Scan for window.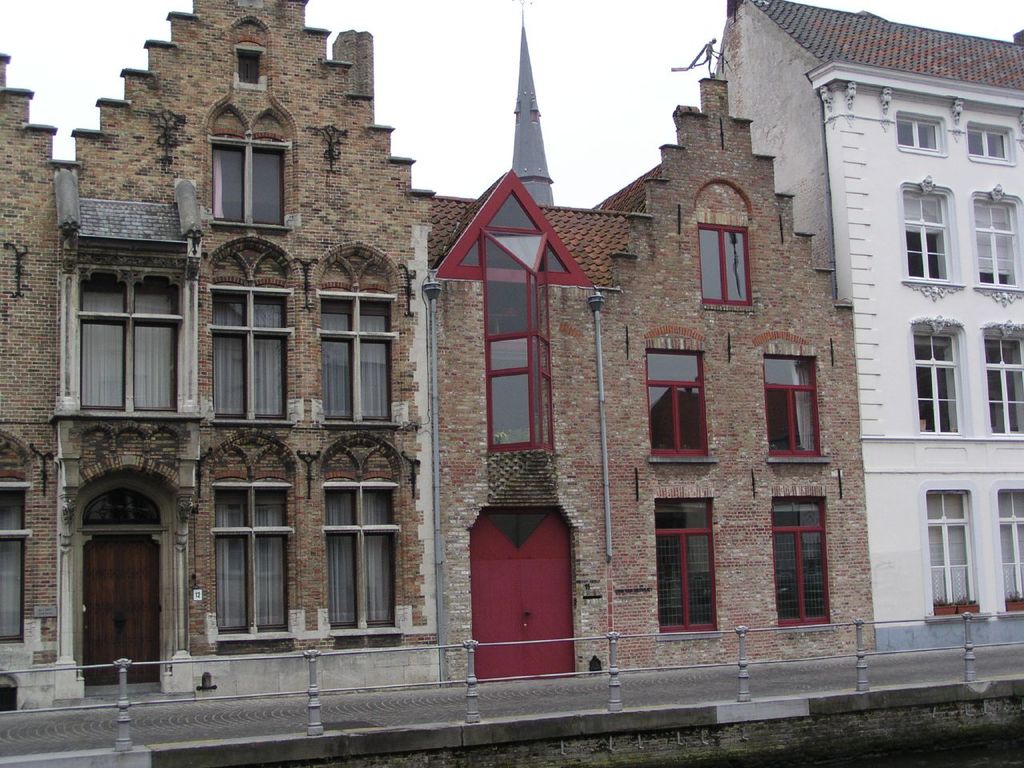
Scan result: {"left": 770, "top": 505, "right": 833, "bottom": 625}.
